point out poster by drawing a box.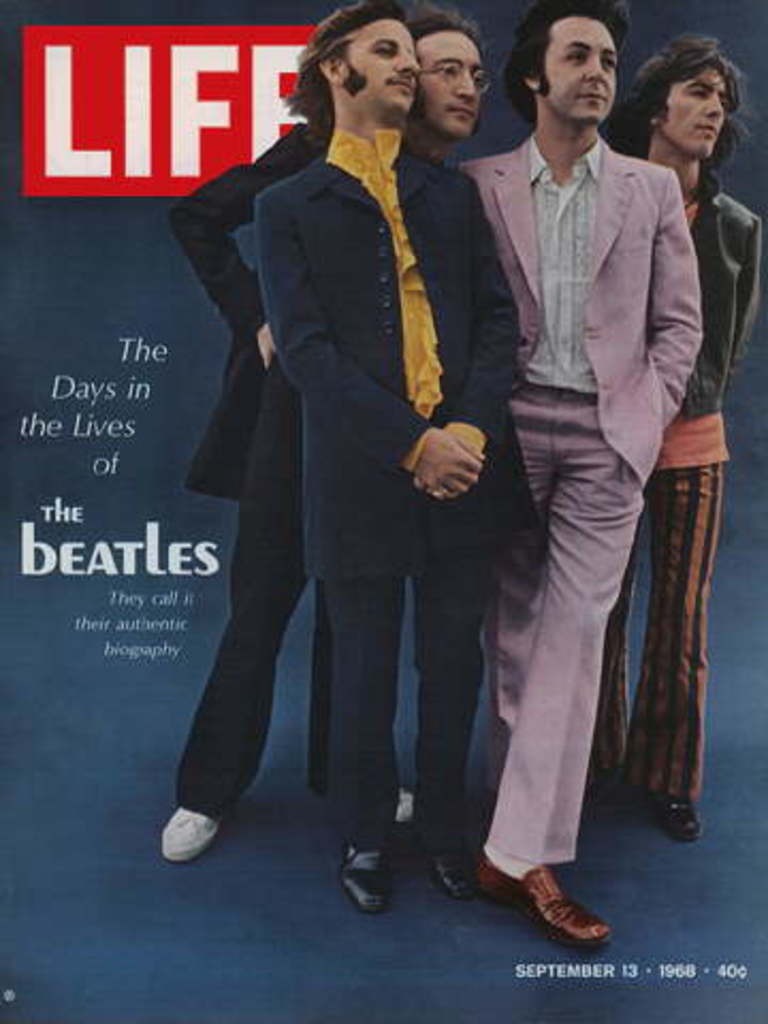
bbox(0, 0, 766, 1022).
